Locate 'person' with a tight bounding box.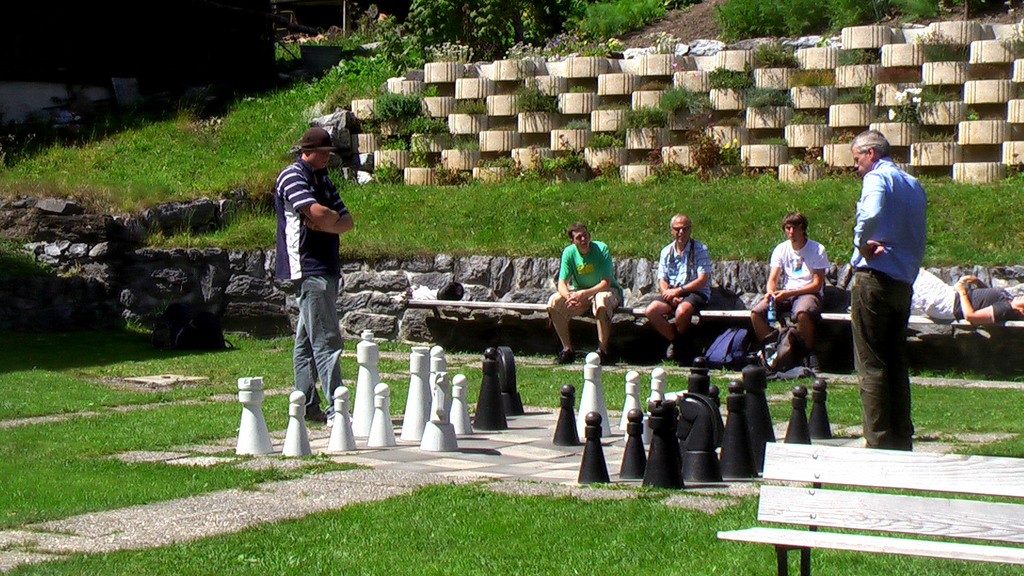
274/115/355/437.
